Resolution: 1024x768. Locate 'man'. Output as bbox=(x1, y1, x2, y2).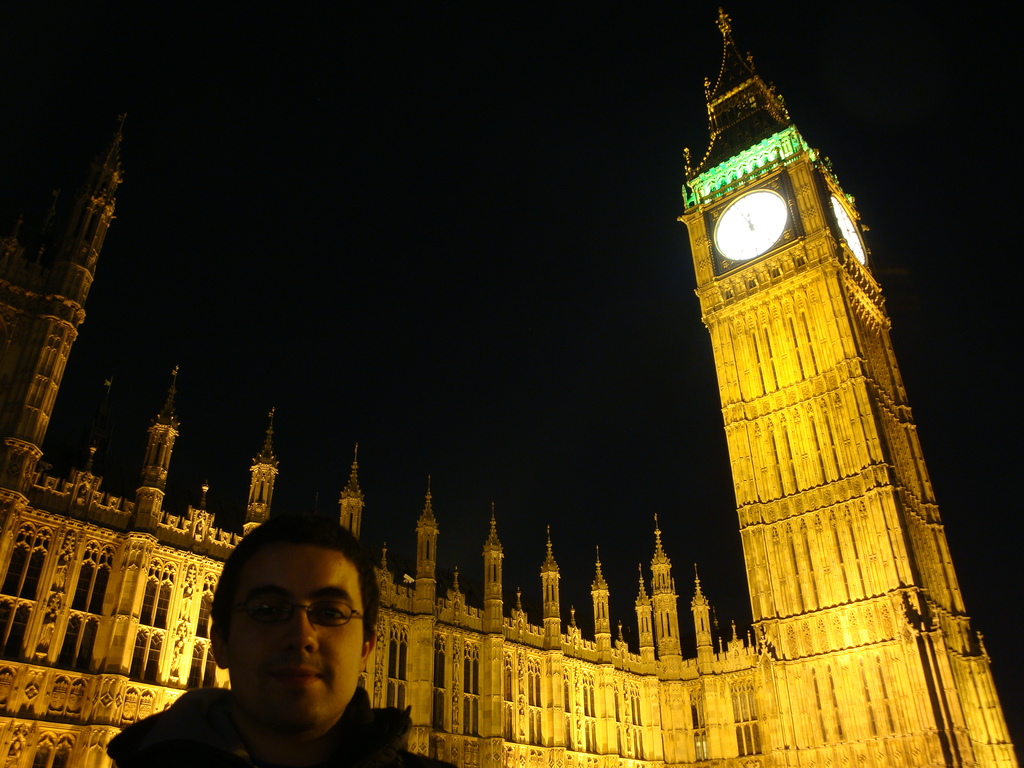
bbox=(135, 536, 439, 767).
